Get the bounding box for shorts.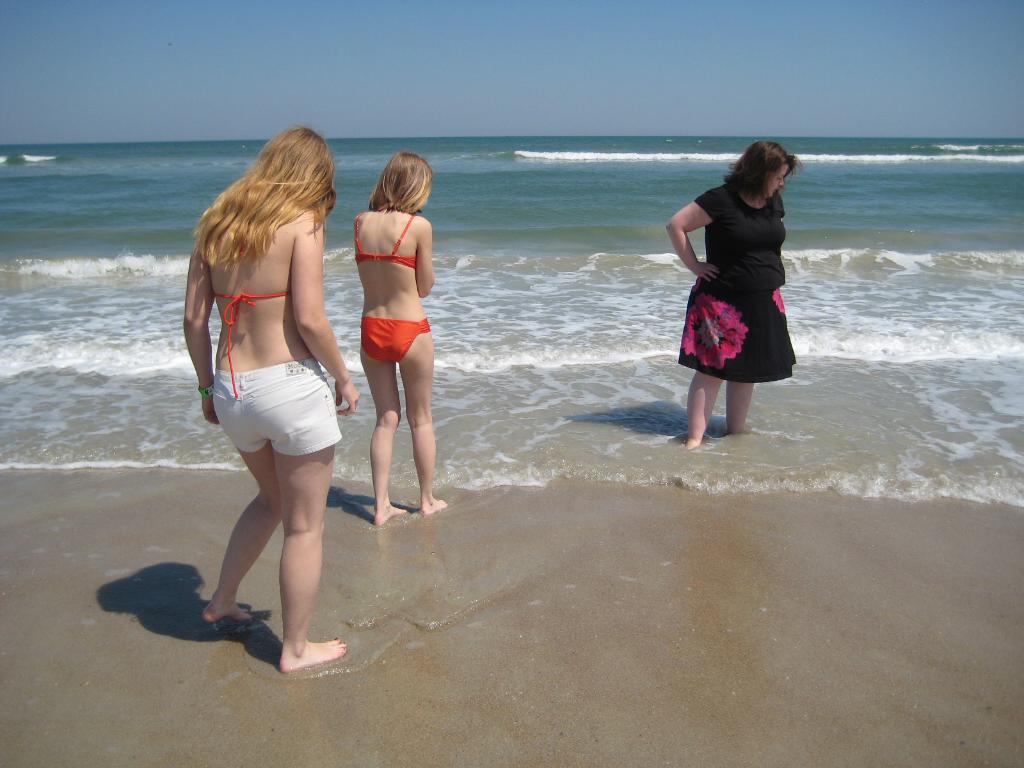
[left=361, top=320, right=431, bottom=362].
